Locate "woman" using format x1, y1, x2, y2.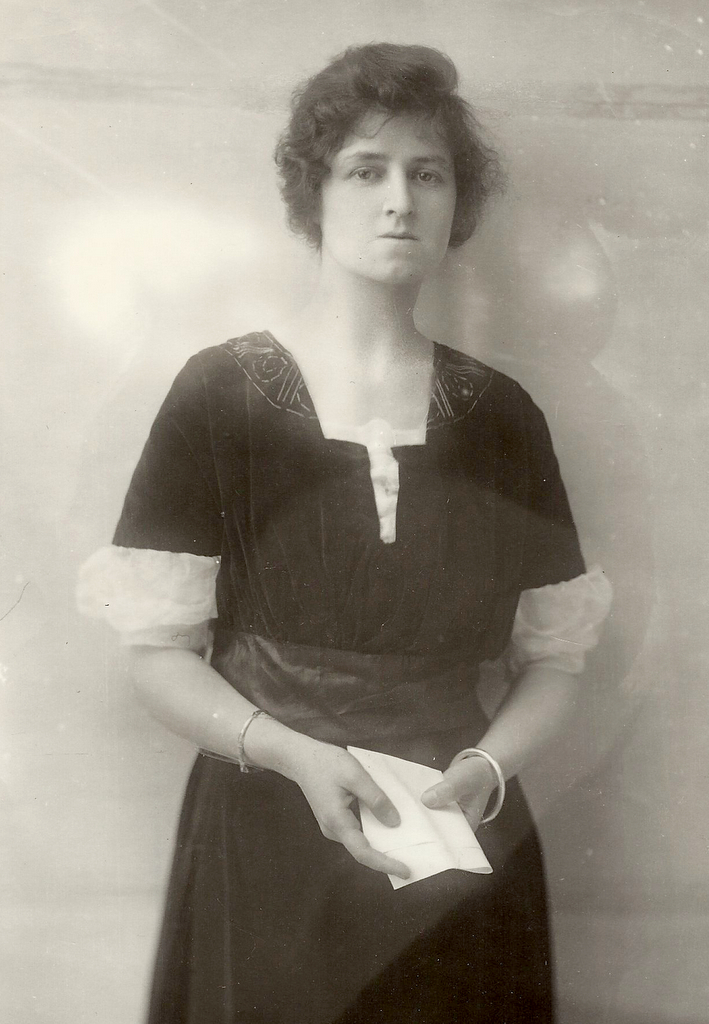
95, 51, 605, 941.
